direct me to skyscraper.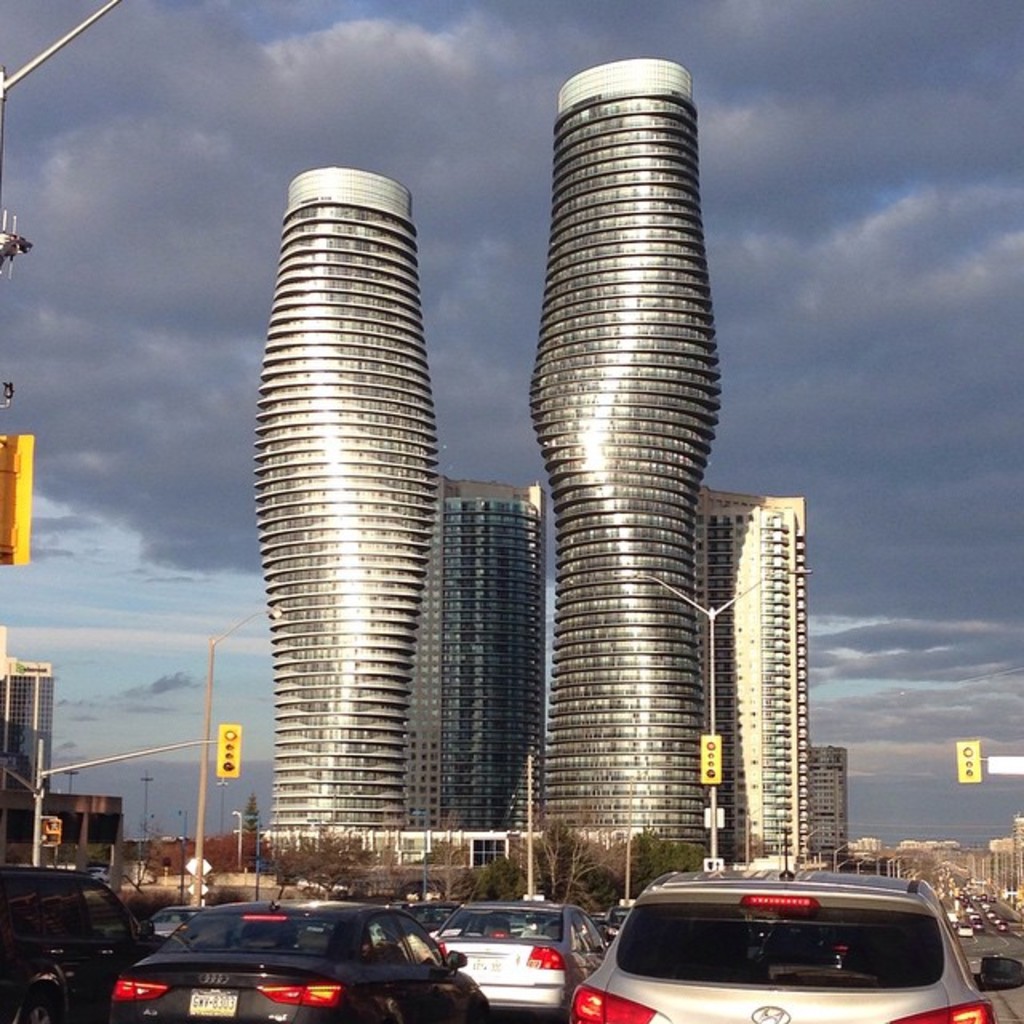
Direction: 229:171:434:835.
